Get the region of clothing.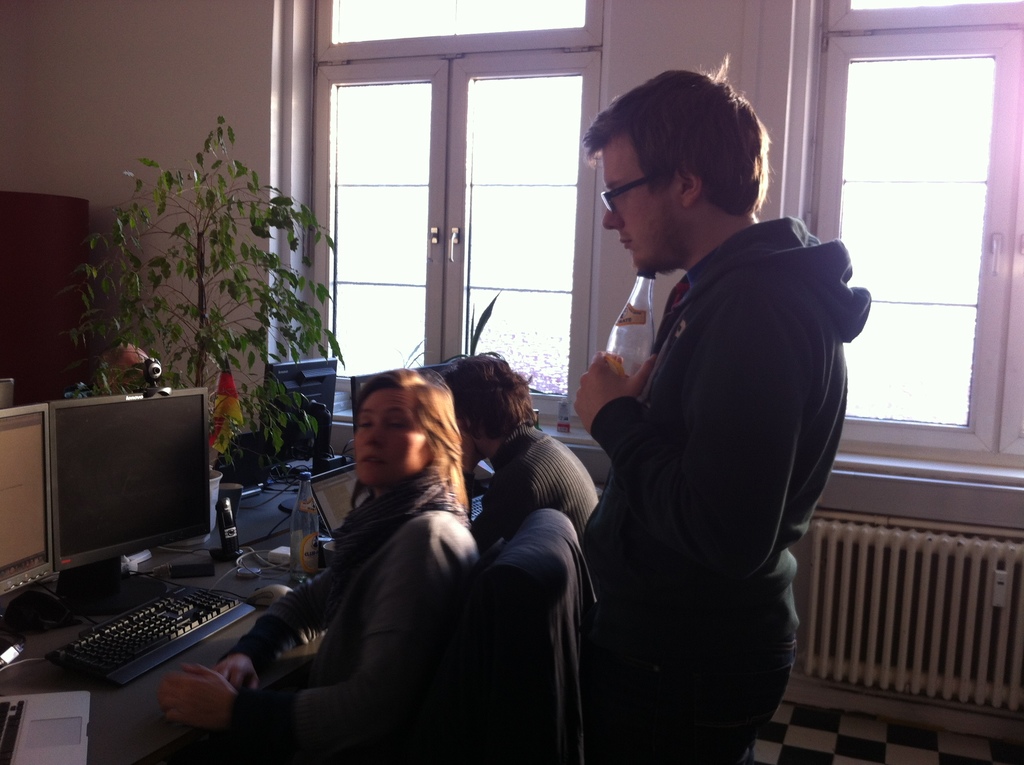
<region>480, 508, 585, 763</region>.
